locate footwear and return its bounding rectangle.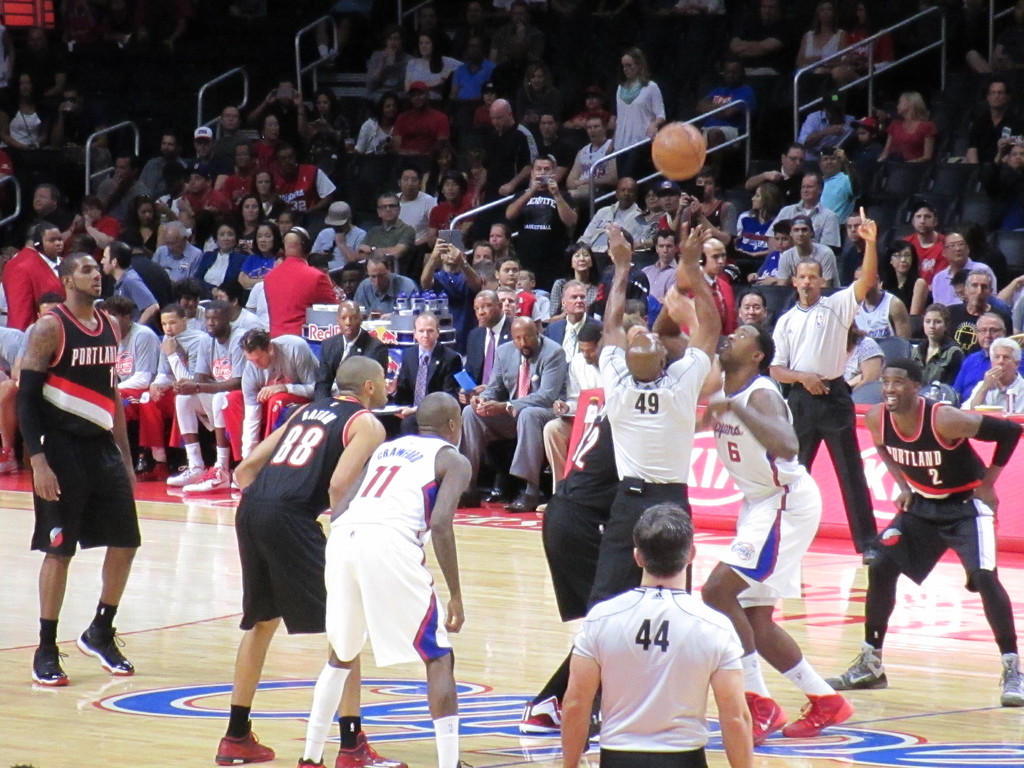
214,723,278,763.
